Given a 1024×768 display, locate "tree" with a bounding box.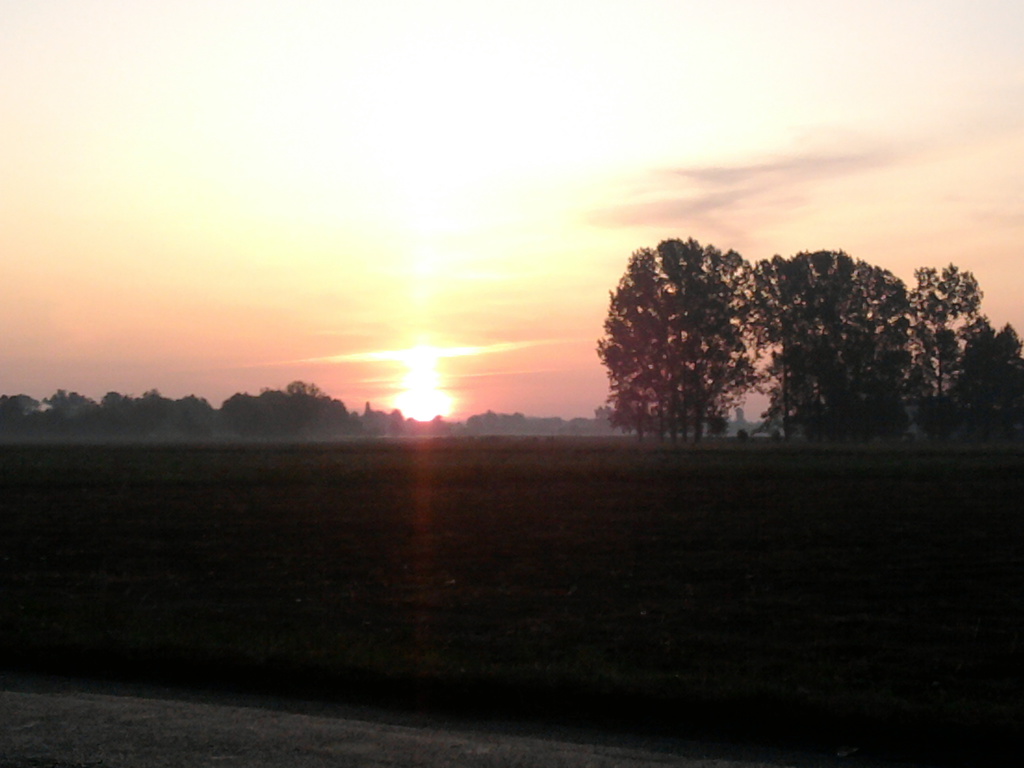
Located: pyautogui.locateOnScreen(986, 320, 1023, 419).
